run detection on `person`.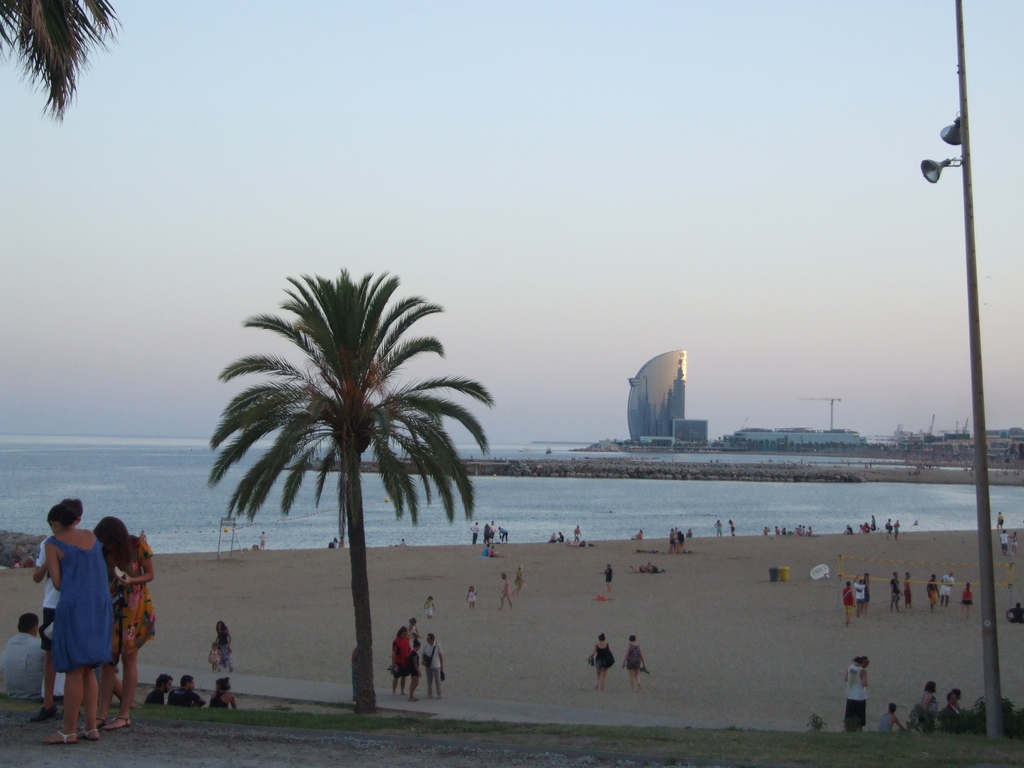
Result: <box>1002,530,1007,556</box>.
